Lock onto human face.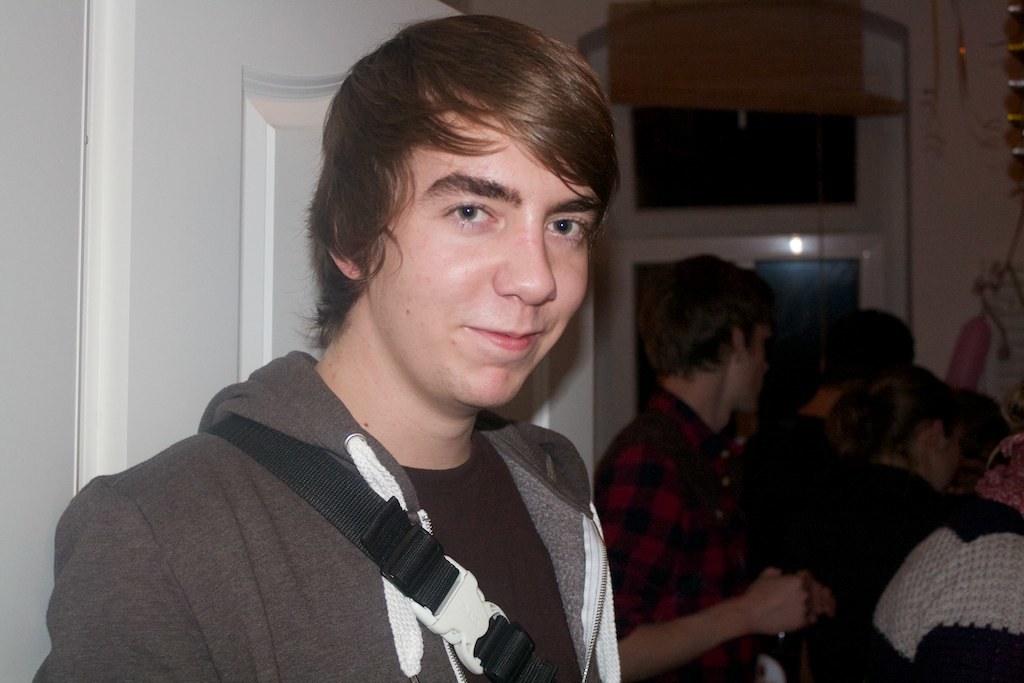
Locked: x1=360, y1=95, x2=590, y2=406.
